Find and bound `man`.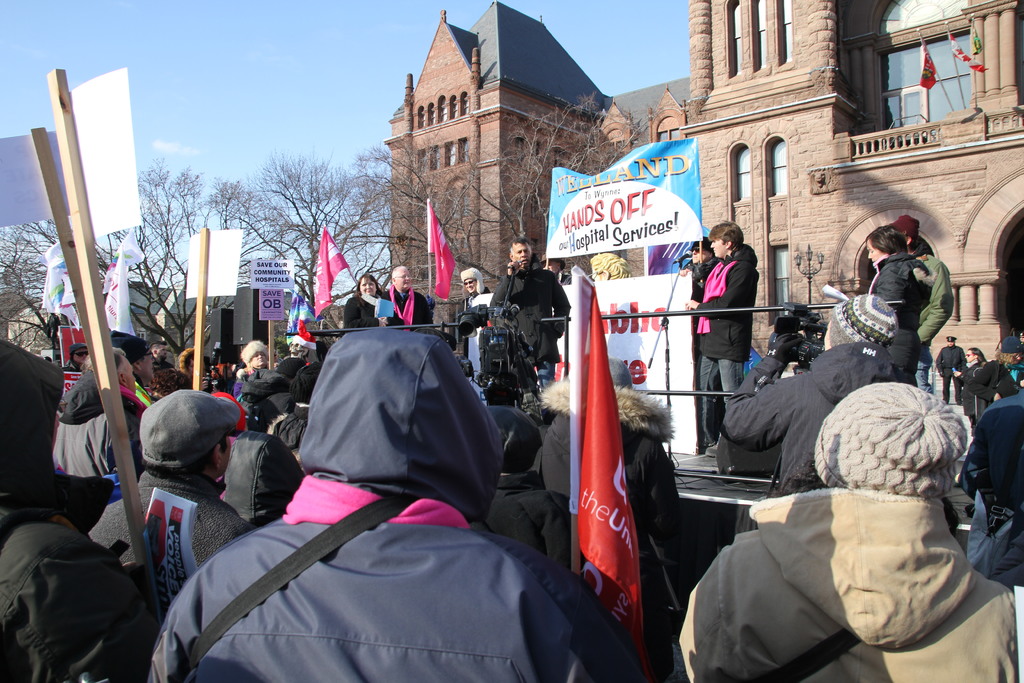
Bound: bbox=[0, 336, 157, 682].
